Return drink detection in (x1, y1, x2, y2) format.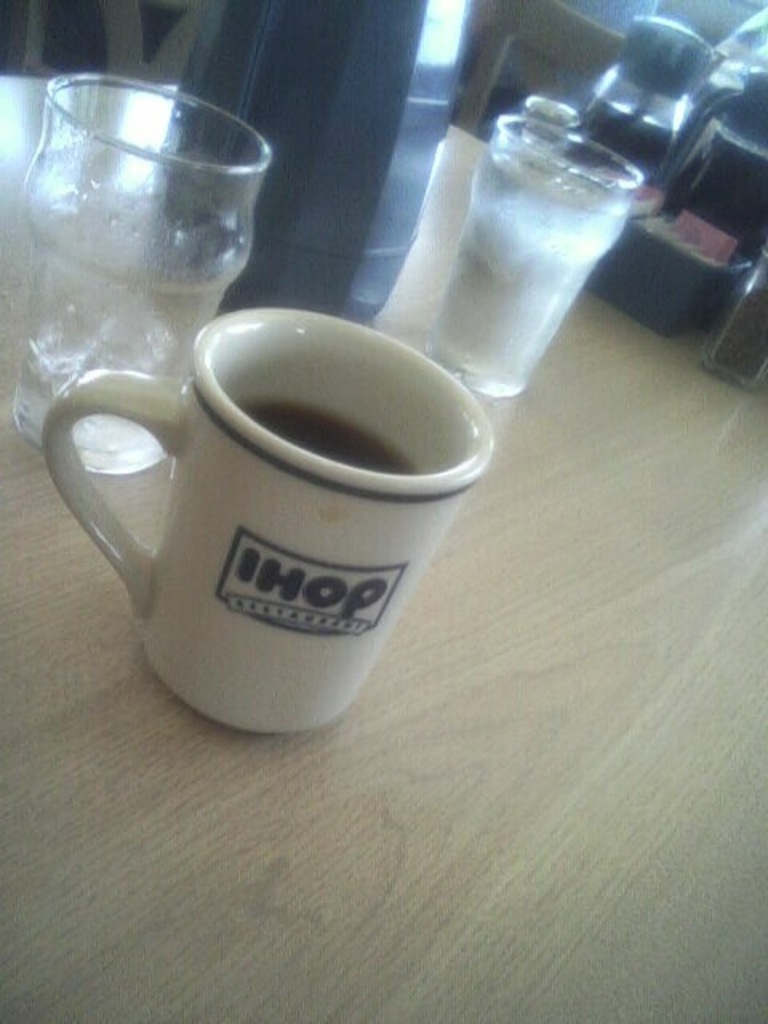
(426, 146, 629, 394).
